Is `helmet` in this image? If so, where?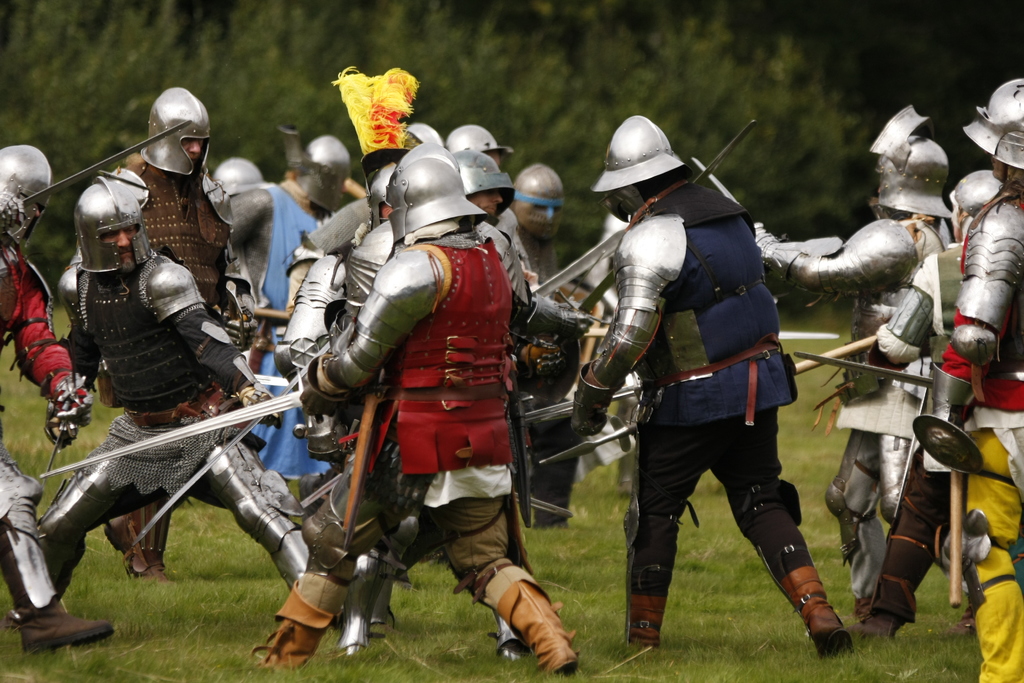
Yes, at 122, 87, 202, 177.
